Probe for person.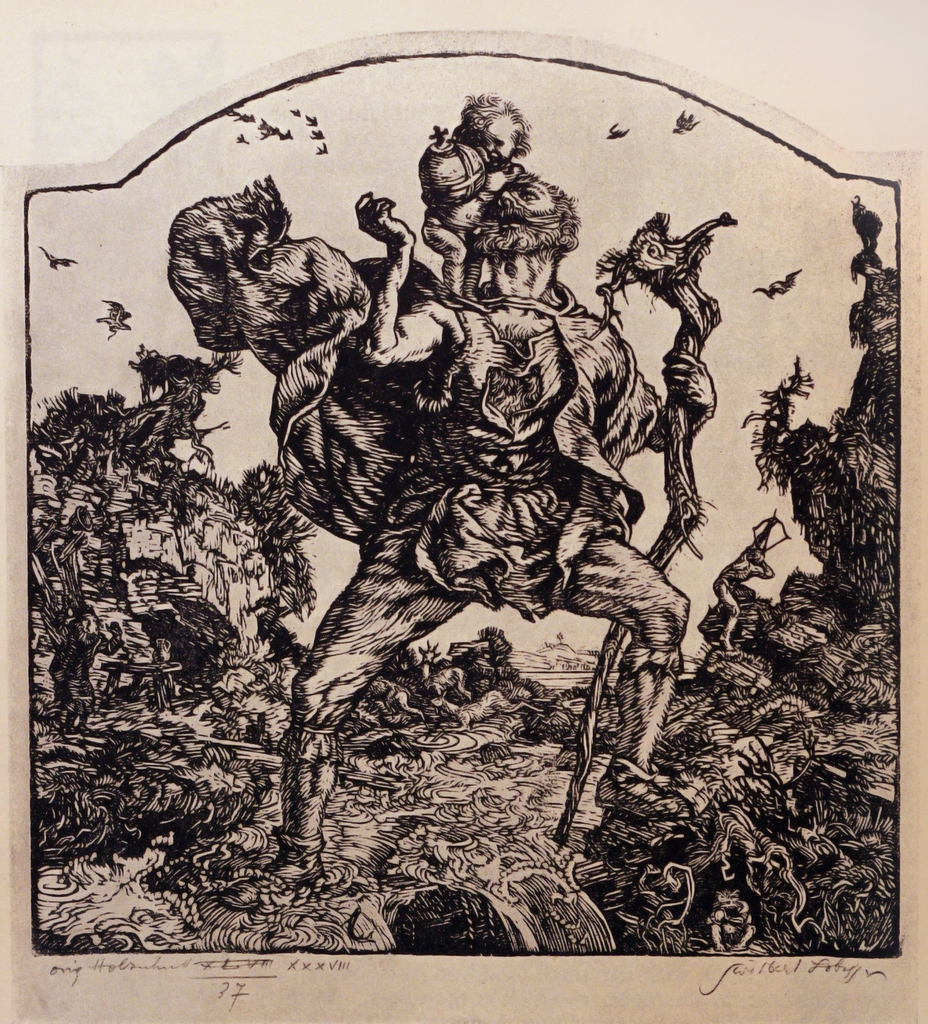
Probe result: region(419, 92, 526, 305).
